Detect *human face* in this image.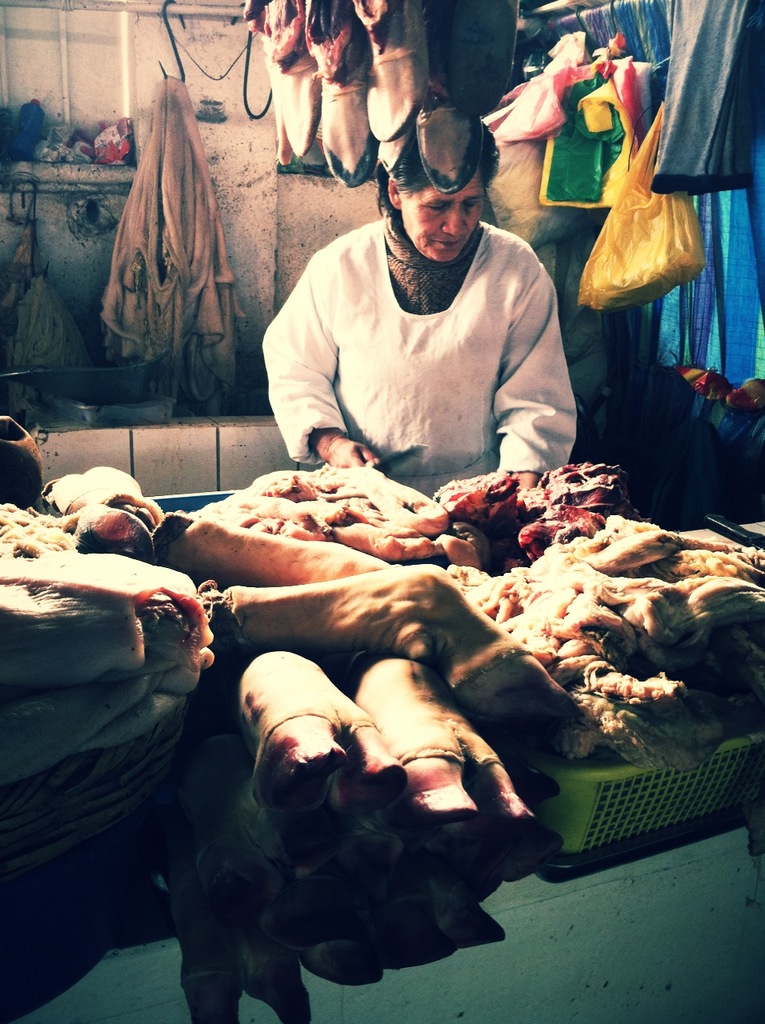
Detection: region(402, 176, 488, 262).
